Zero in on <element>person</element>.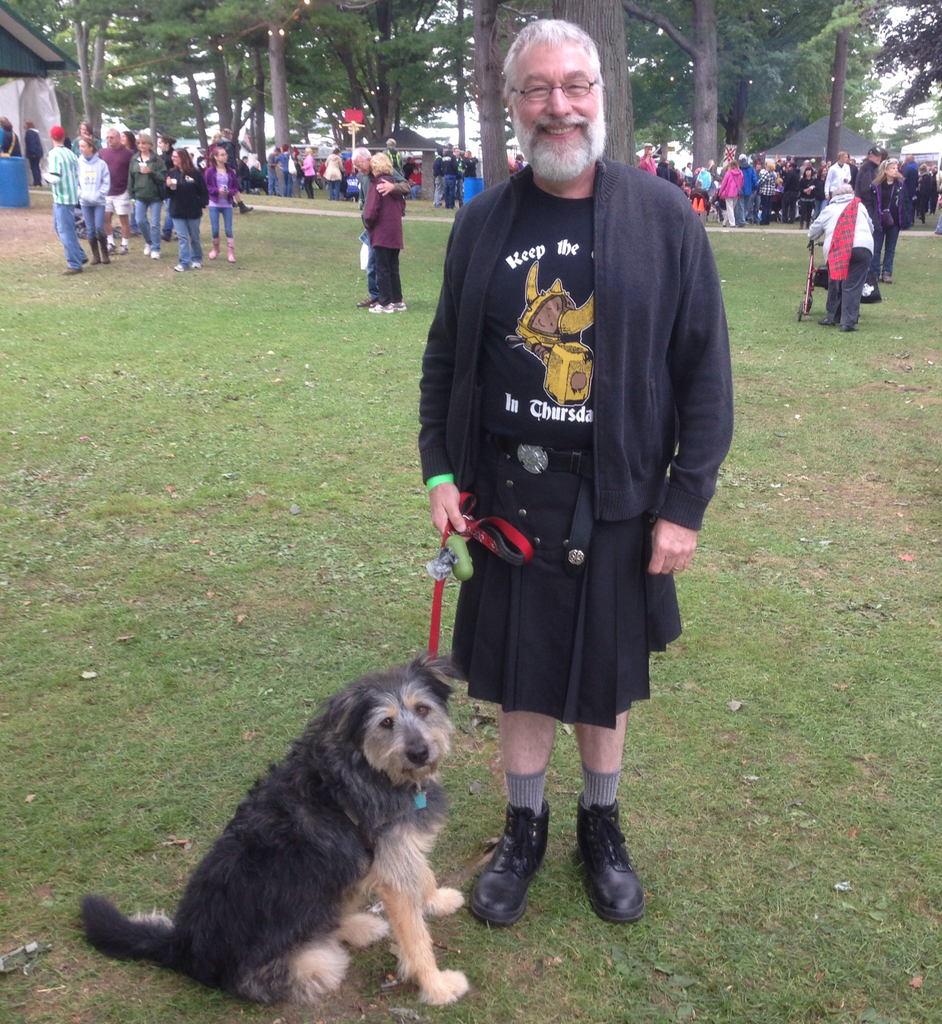
Zeroed in: x1=40, y1=122, x2=88, y2=276.
